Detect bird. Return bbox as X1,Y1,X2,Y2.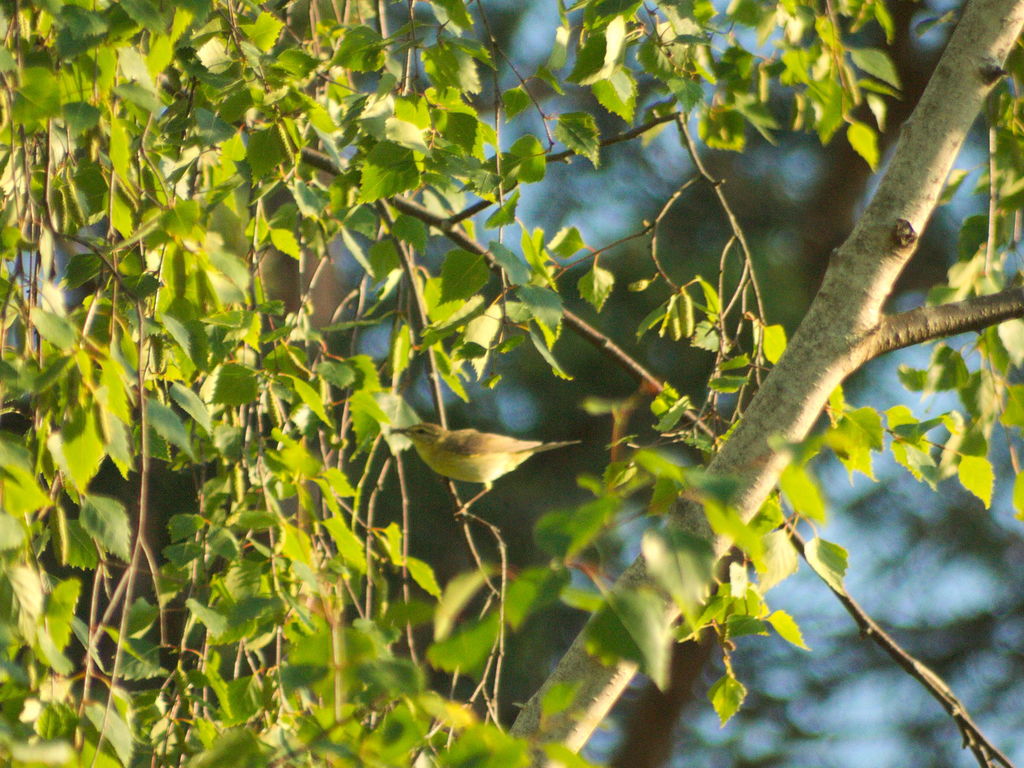
410,422,564,484.
